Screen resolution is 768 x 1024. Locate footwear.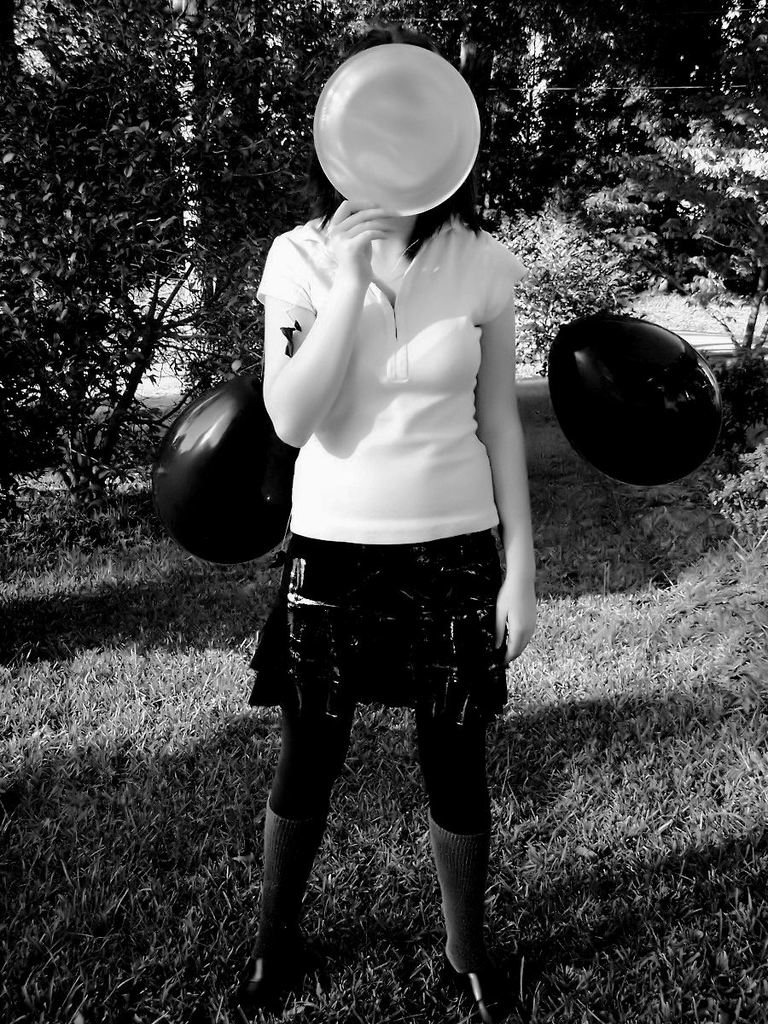
438,958,515,1023.
